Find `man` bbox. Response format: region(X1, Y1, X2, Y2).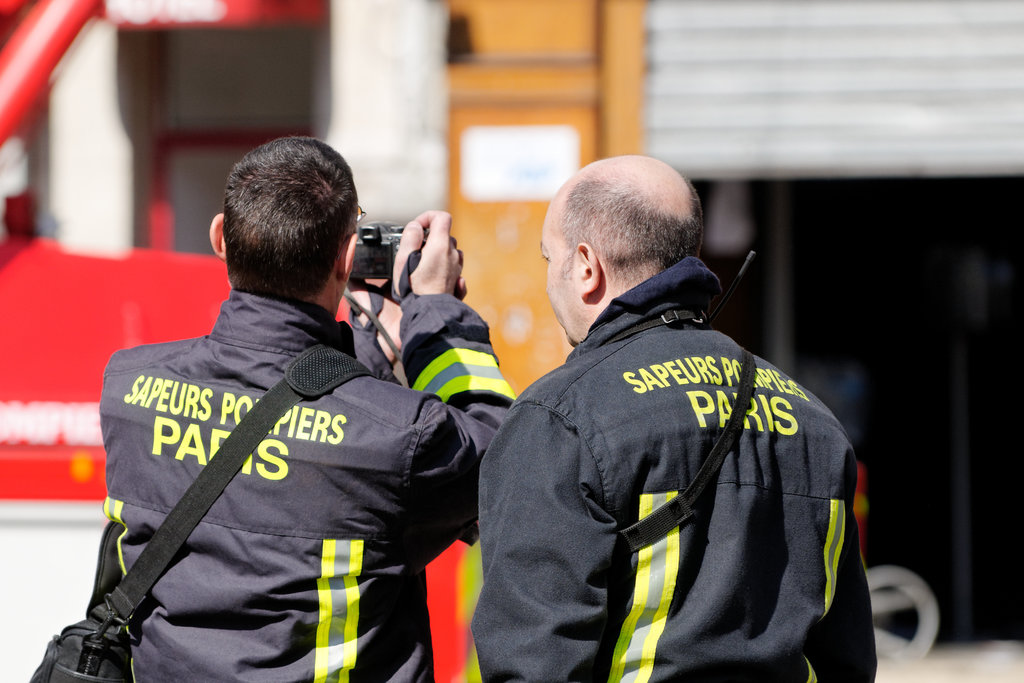
region(472, 147, 876, 682).
